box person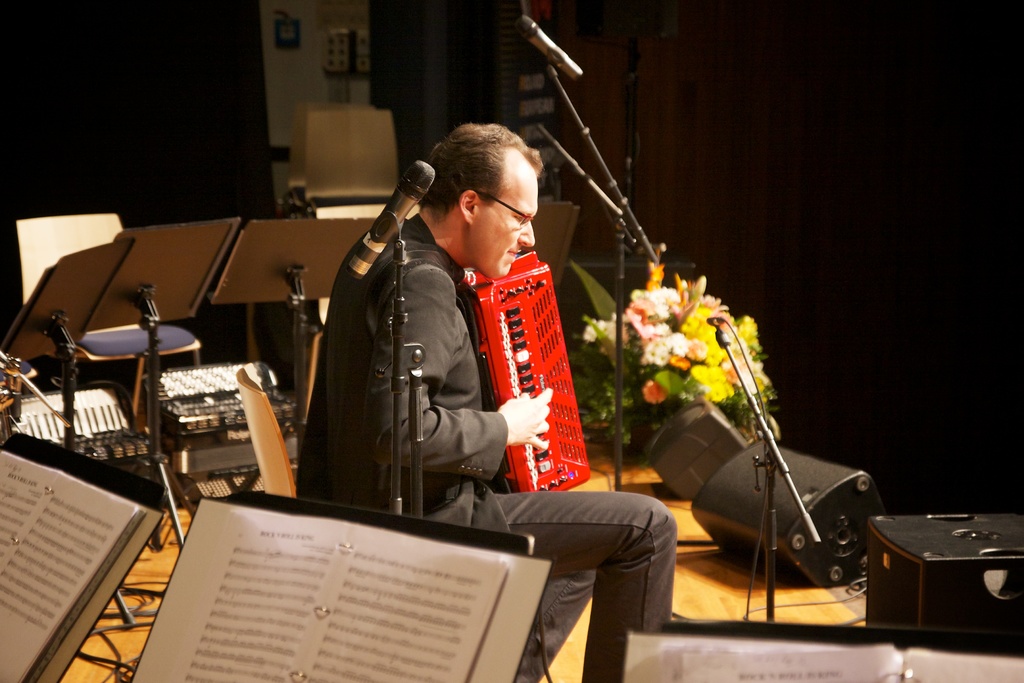
(325, 124, 677, 682)
